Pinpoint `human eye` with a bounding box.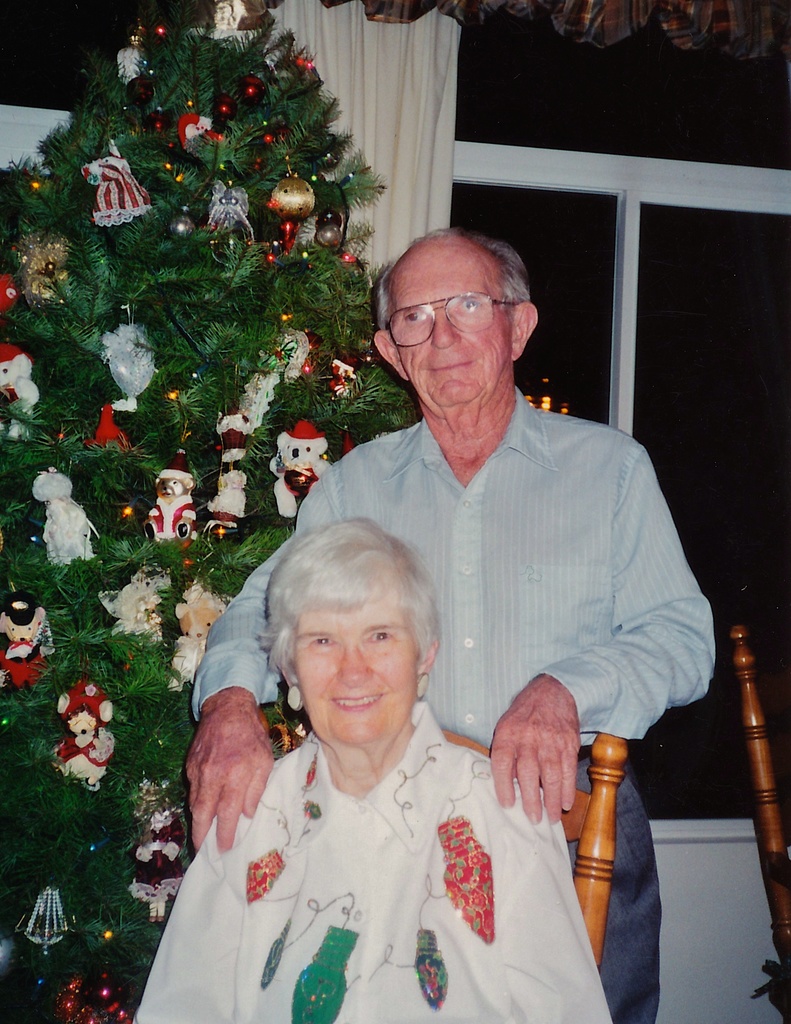
locate(455, 293, 484, 316).
